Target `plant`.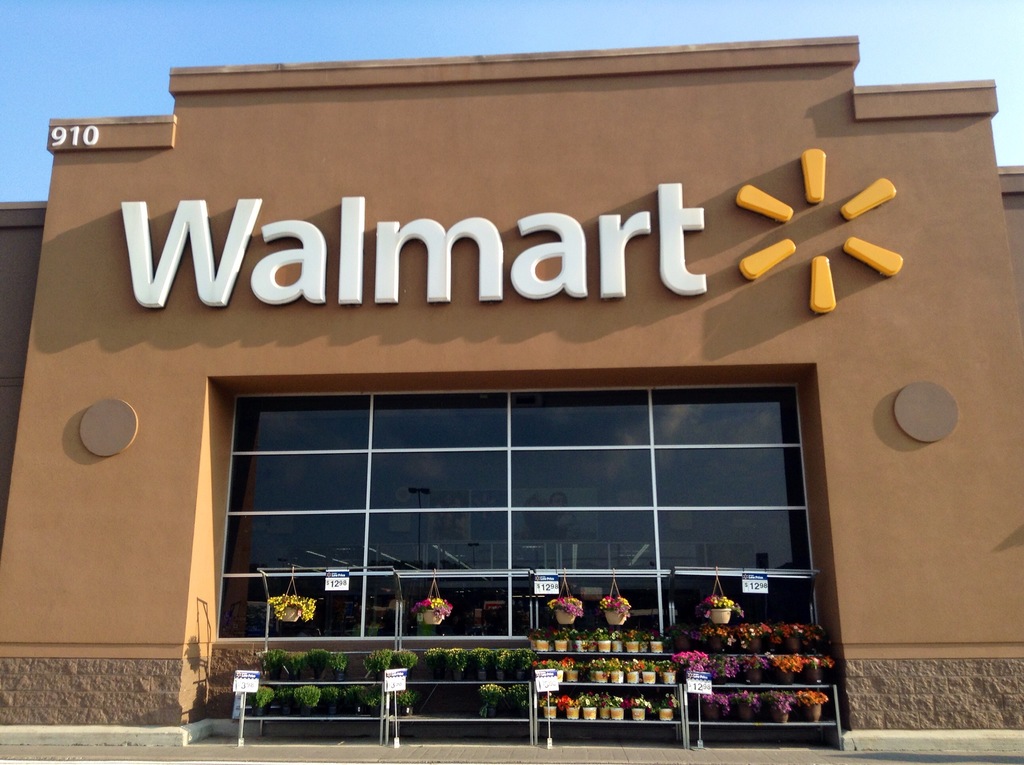
Target region: <box>676,647,838,686</box>.
